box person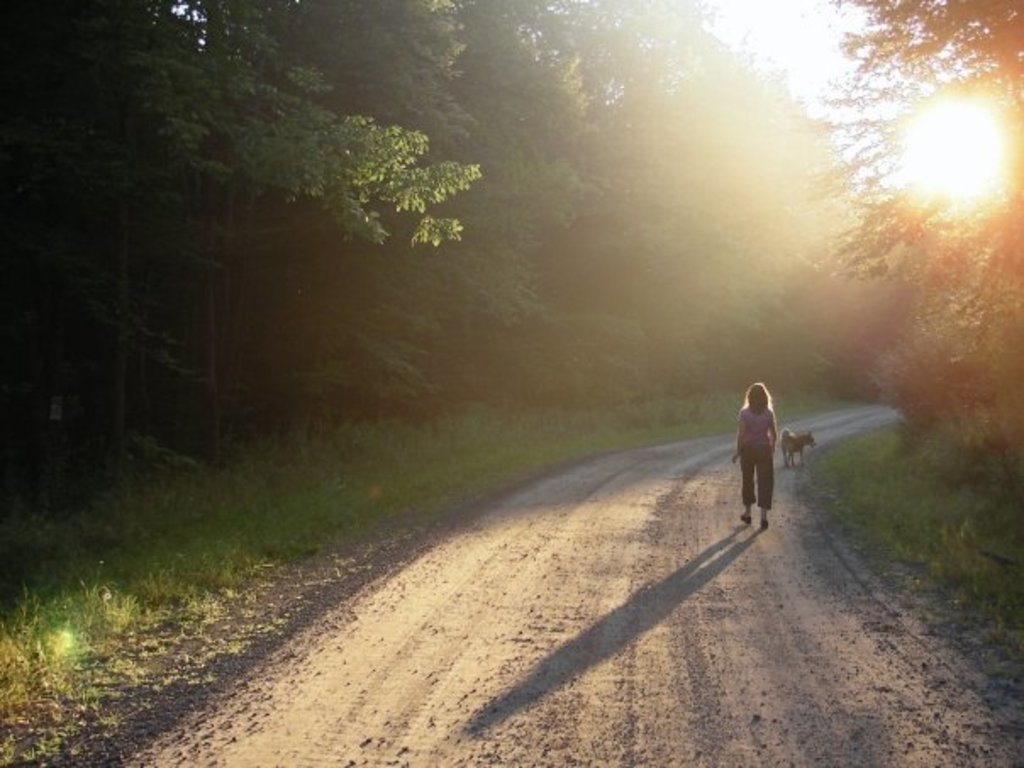
739, 375, 795, 524
